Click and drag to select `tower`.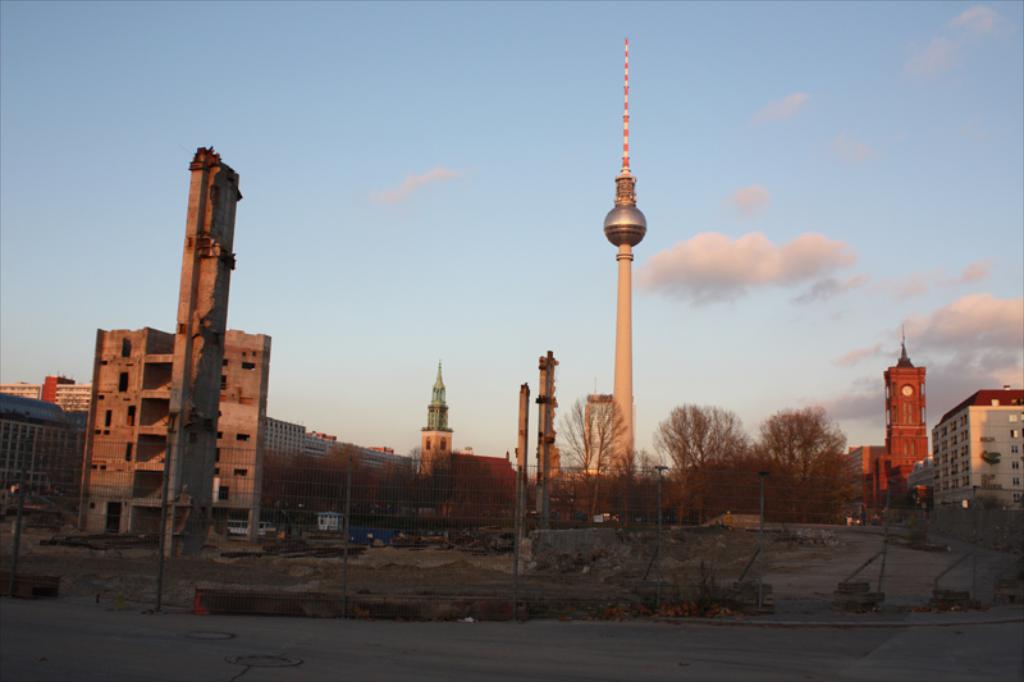
Selection: x1=882 y1=353 x2=932 y2=484.
